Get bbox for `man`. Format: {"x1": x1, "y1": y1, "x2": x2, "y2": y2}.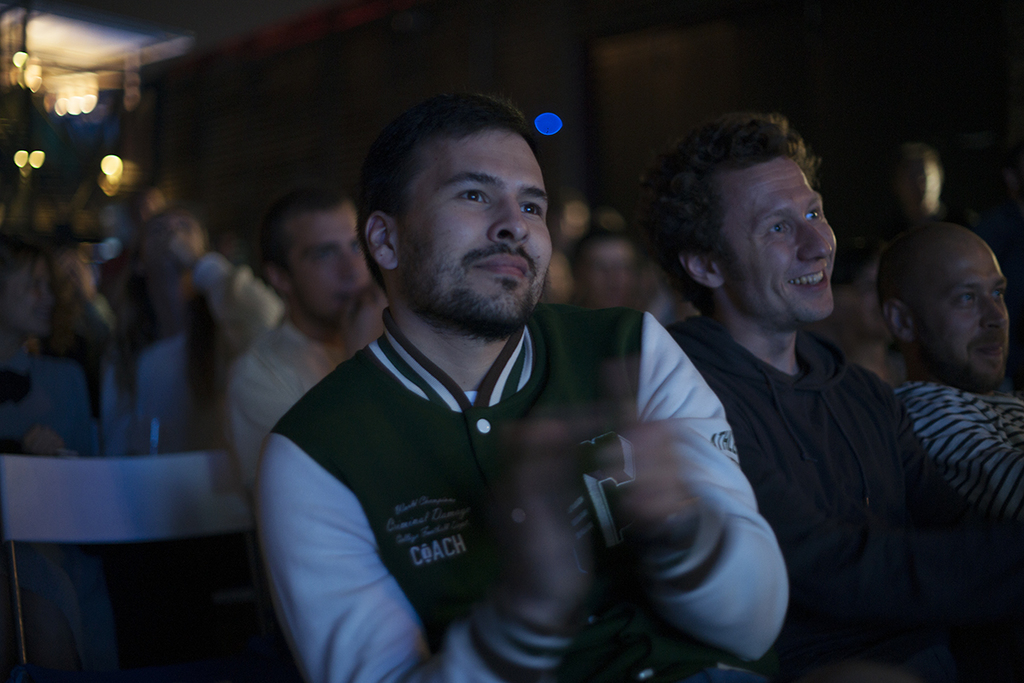
{"x1": 896, "y1": 219, "x2": 1023, "y2": 520}.
